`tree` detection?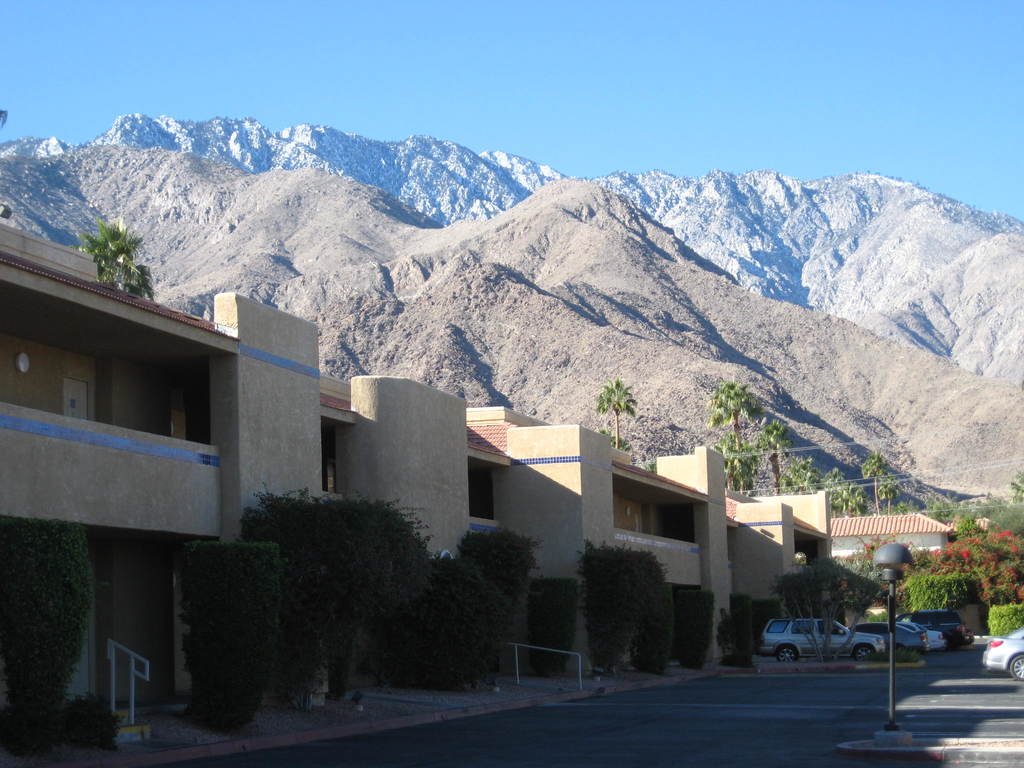
<region>778, 561, 878, 664</region>
